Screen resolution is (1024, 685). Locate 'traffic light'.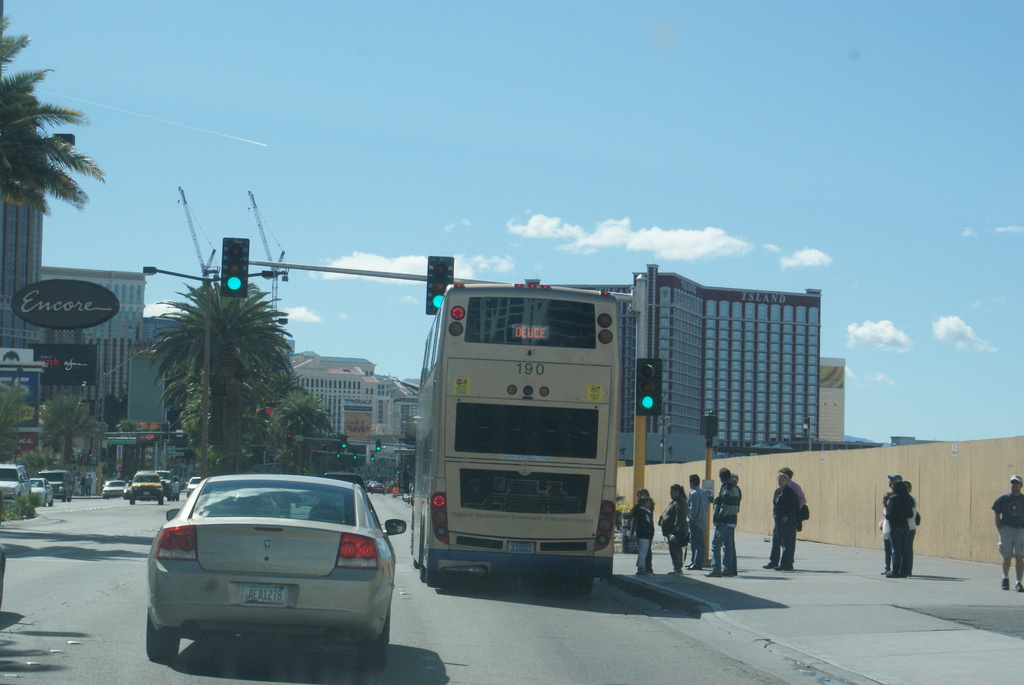
Rect(286, 432, 291, 441).
